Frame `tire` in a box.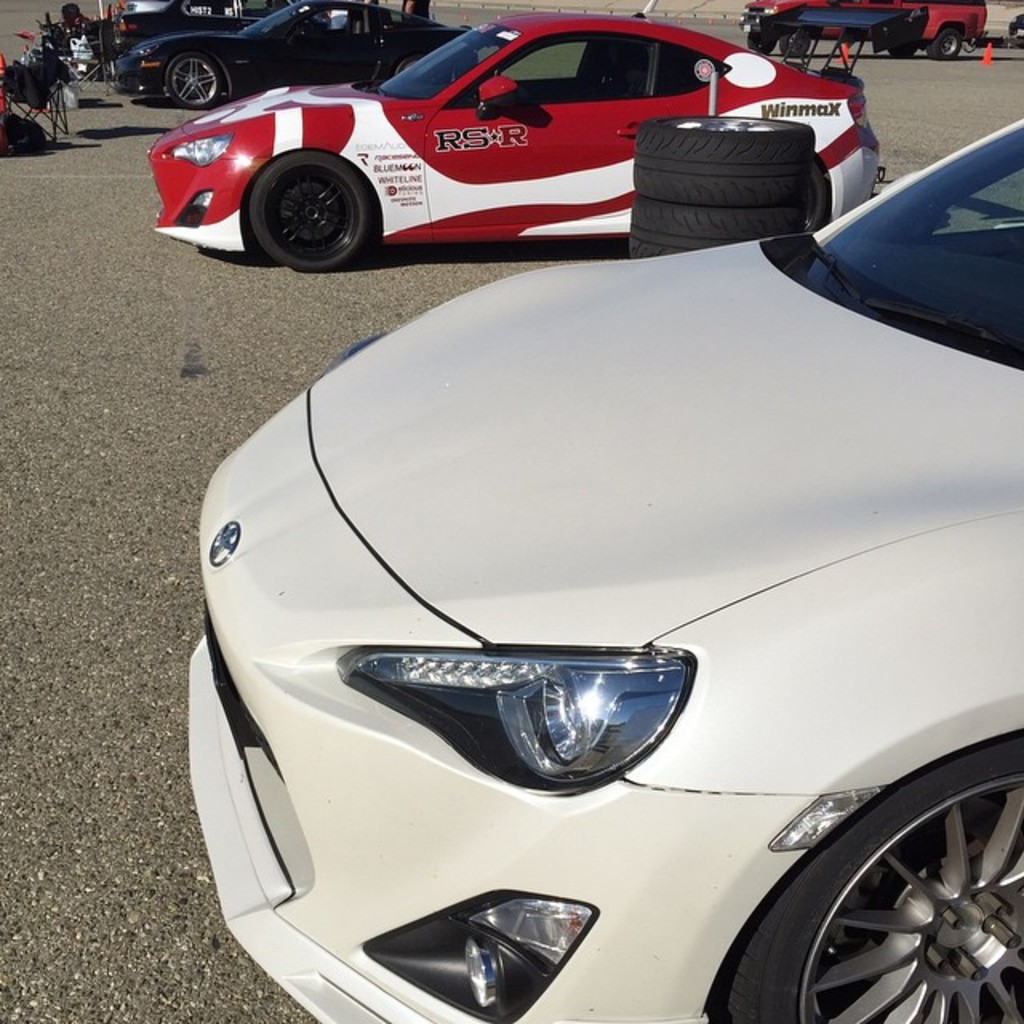
883,26,915,61.
